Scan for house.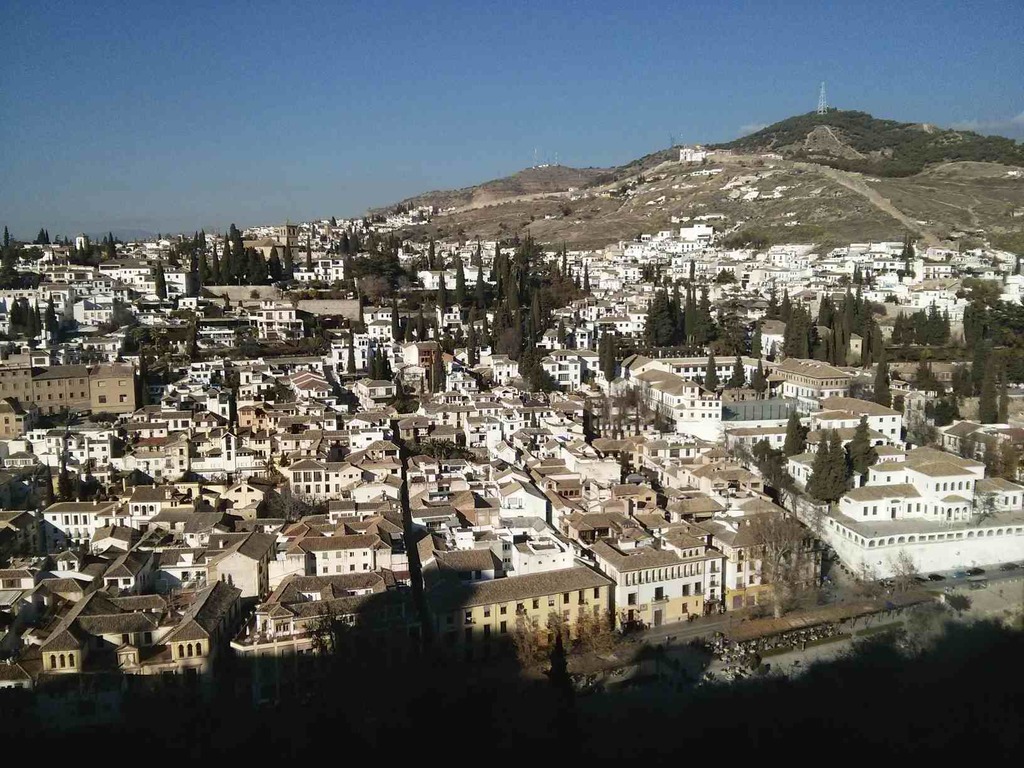
Scan result: [left=807, top=394, right=906, bottom=454].
